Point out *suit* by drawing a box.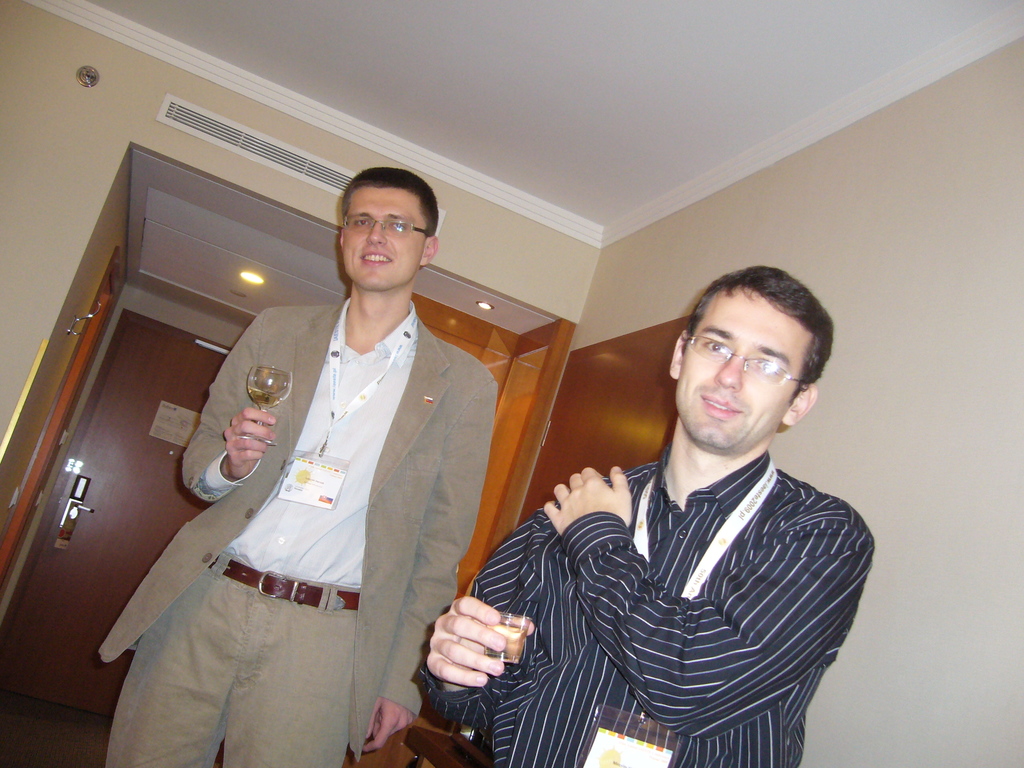
rect(420, 445, 874, 767).
